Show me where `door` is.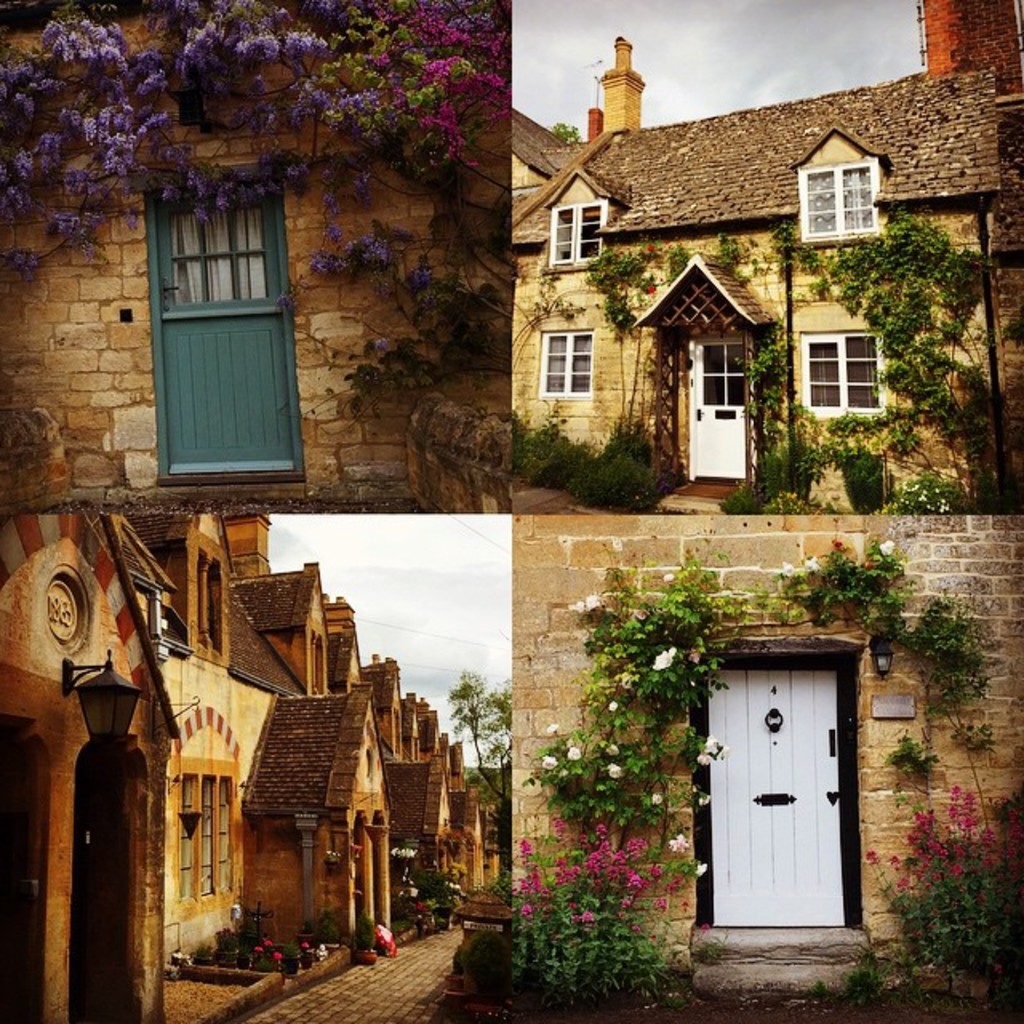
`door` is at 694/338/746/480.
